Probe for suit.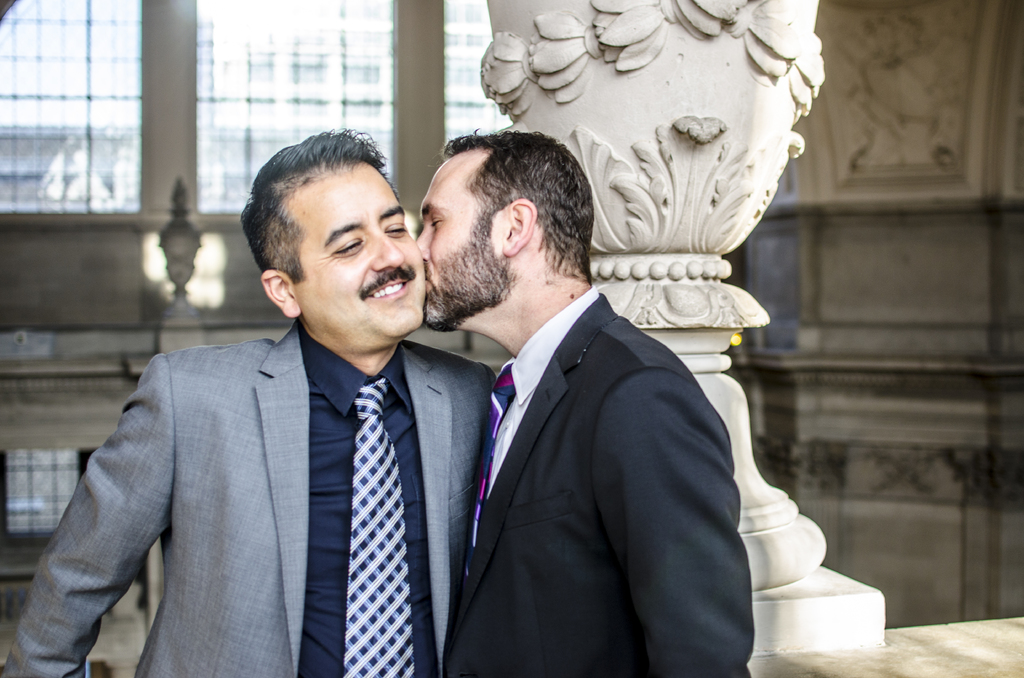
Probe result: rect(439, 284, 758, 677).
